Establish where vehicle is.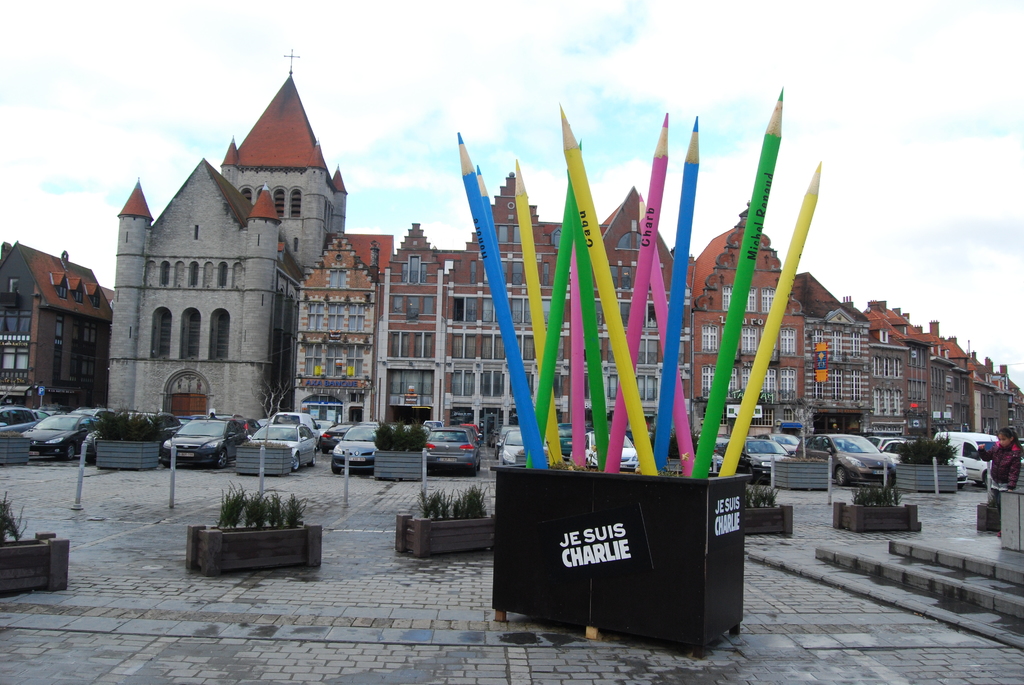
Established at 317, 418, 335, 436.
